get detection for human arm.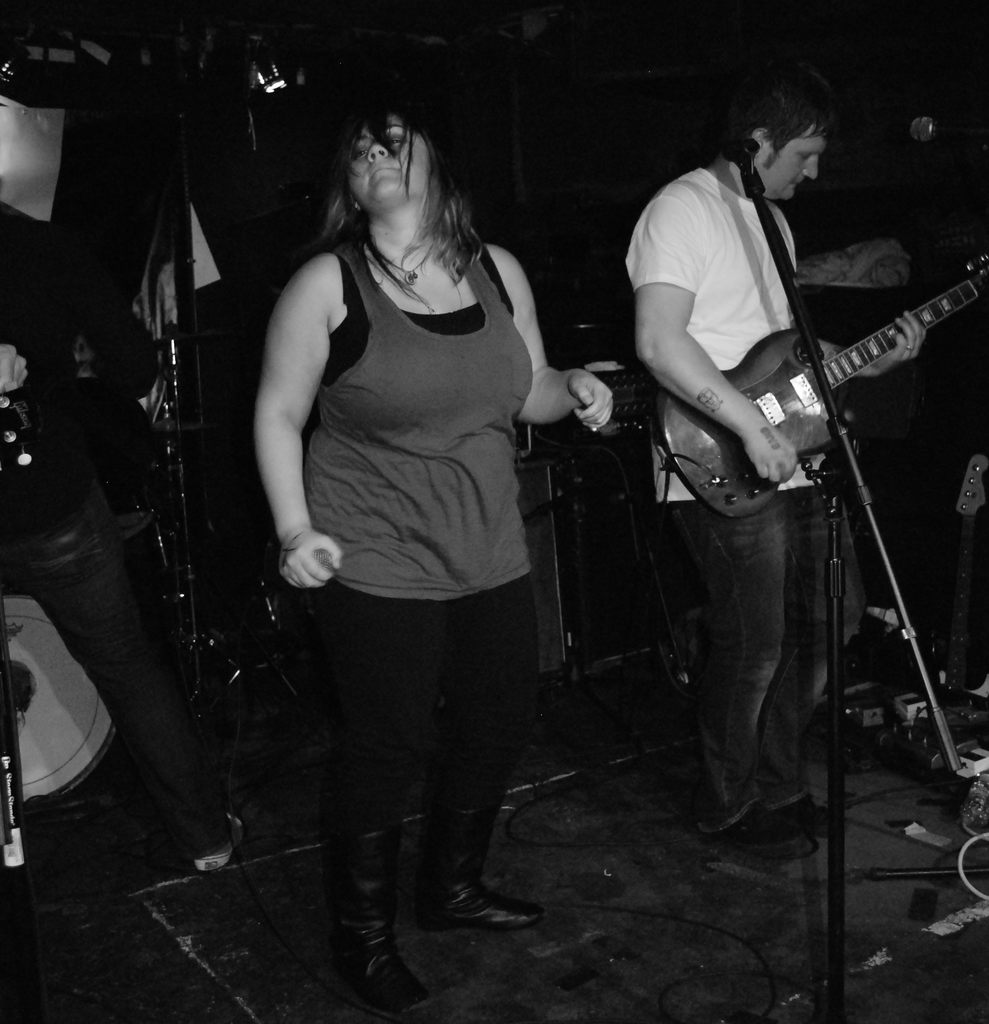
Detection: (634,194,803,479).
